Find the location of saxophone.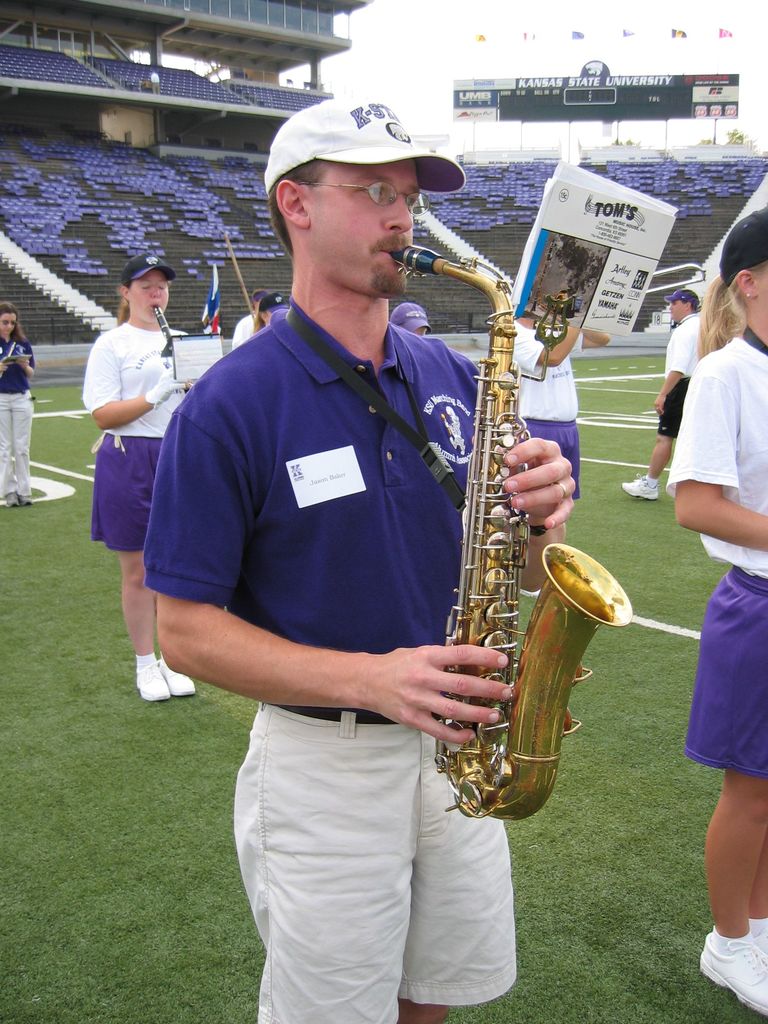
Location: [x1=383, y1=253, x2=635, y2=823].
